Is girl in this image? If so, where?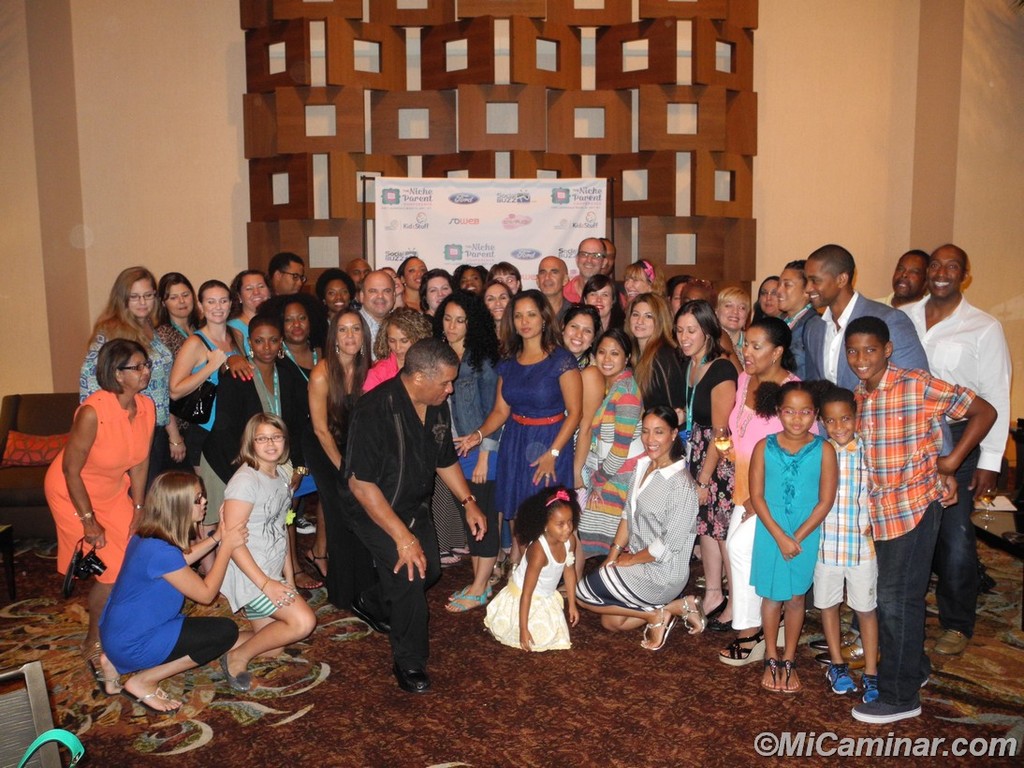
Yes, at rect(579, 270, 623, 341).
